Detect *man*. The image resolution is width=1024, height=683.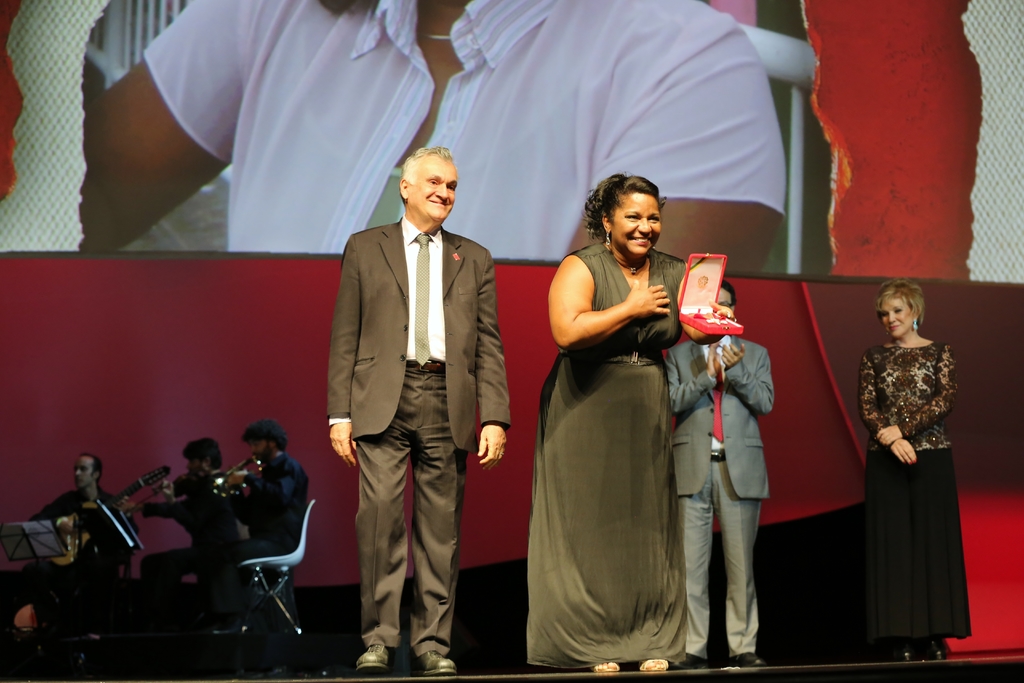
select_region(35, 447, 116, 672).
